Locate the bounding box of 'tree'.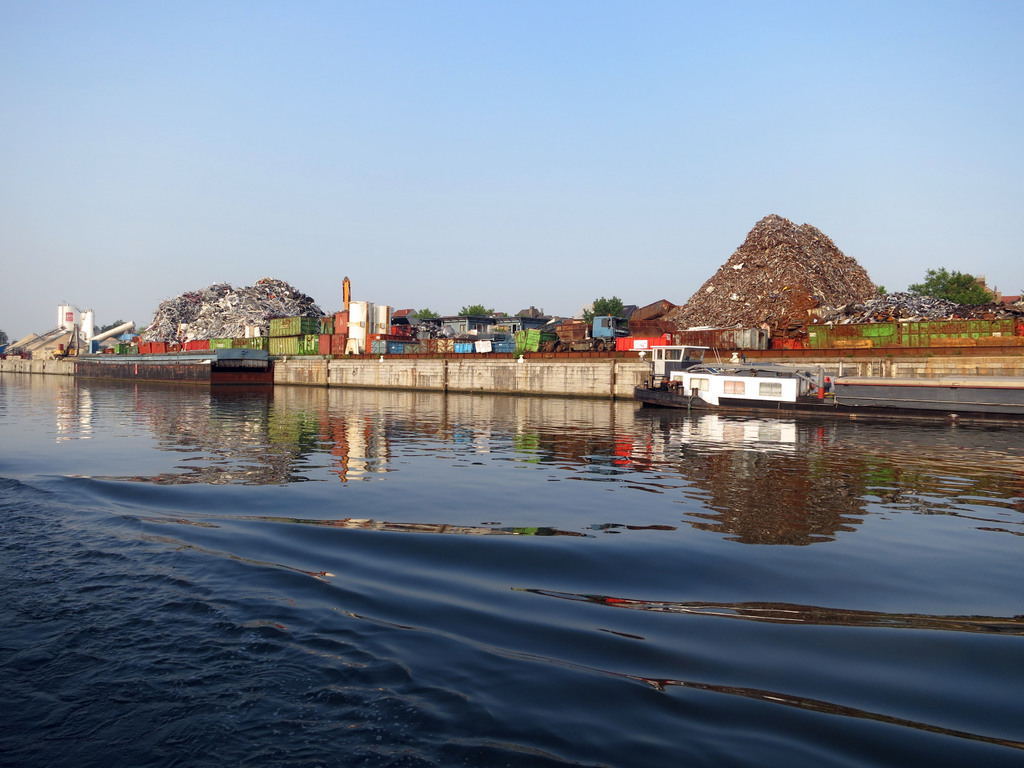
Bounding box: BBox(454, 303, 498, 318).
